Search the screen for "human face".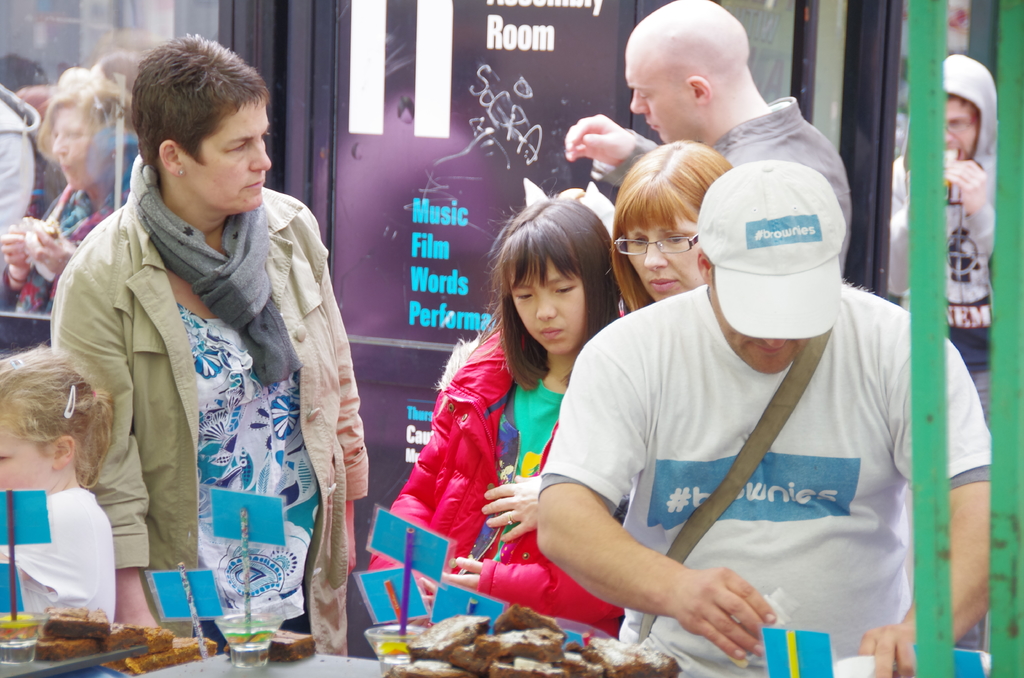
Found at x1=628, y1=64, x2=691, y2=149.
